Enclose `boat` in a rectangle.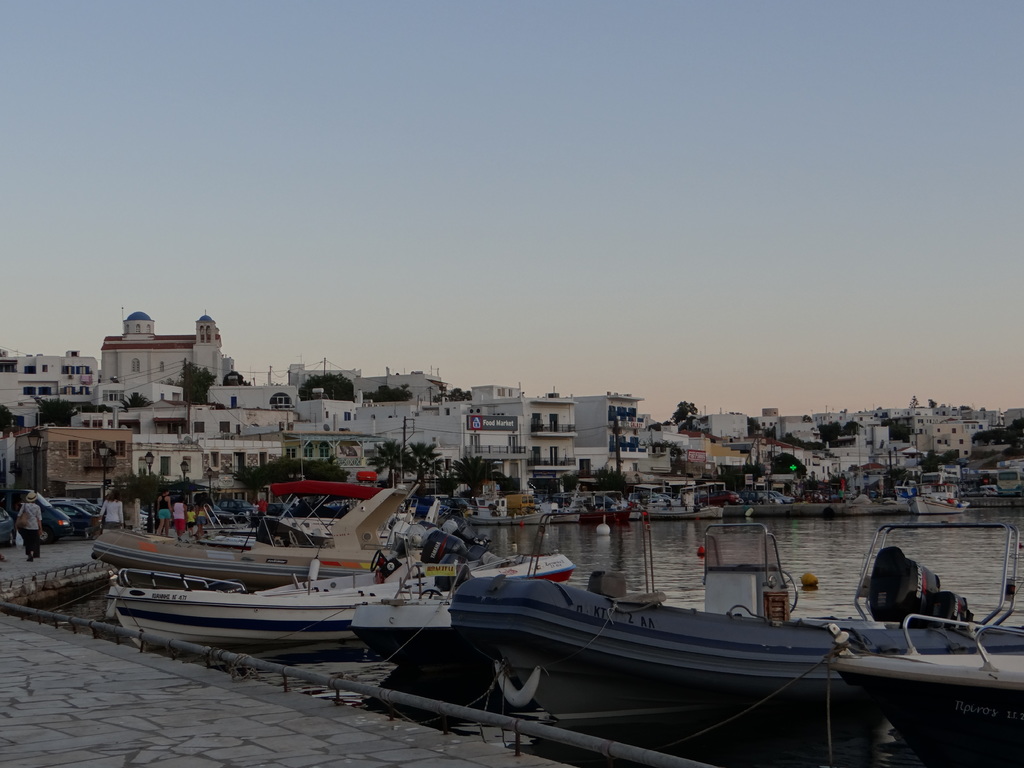
Rect(80, 464, 456, 596).
